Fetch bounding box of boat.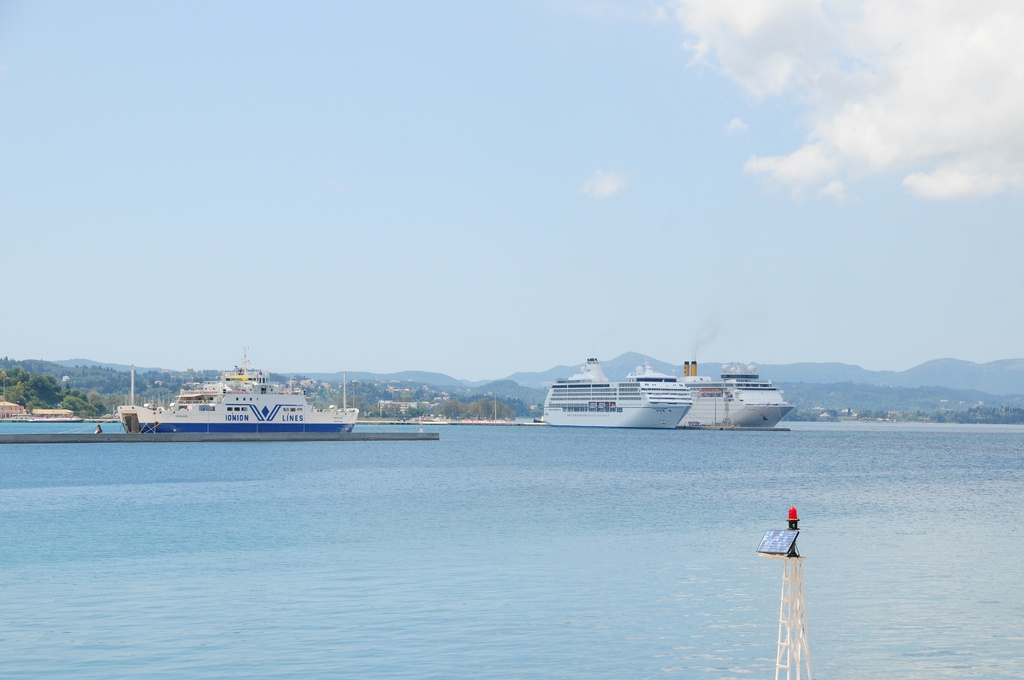
Bbox: locate(538, 357, 692, 432).
